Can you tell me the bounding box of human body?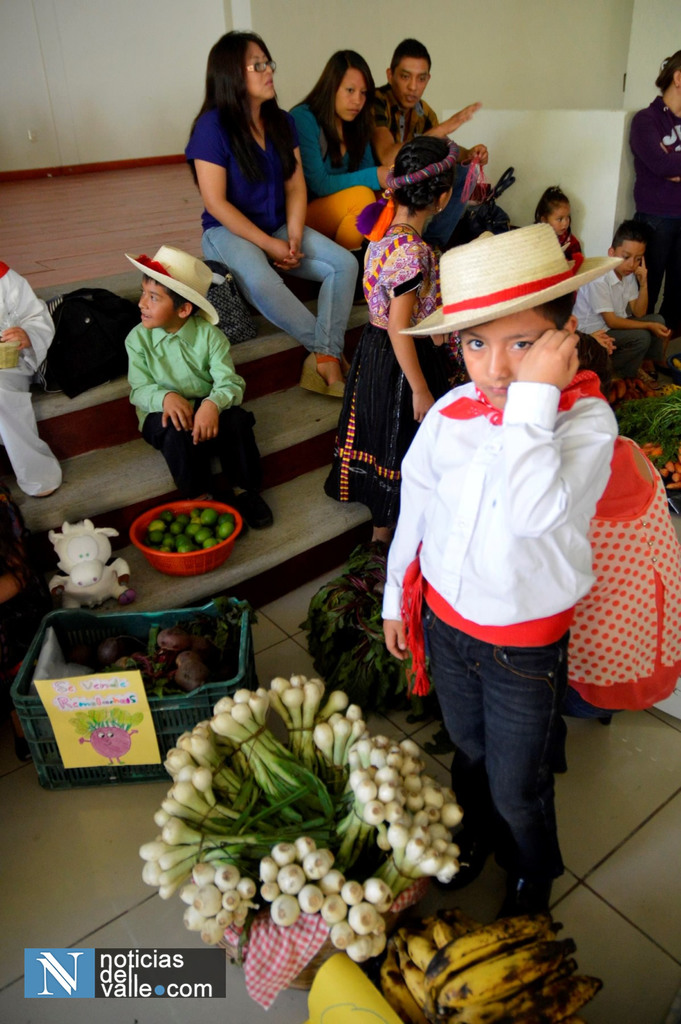
156,23,345,450.
